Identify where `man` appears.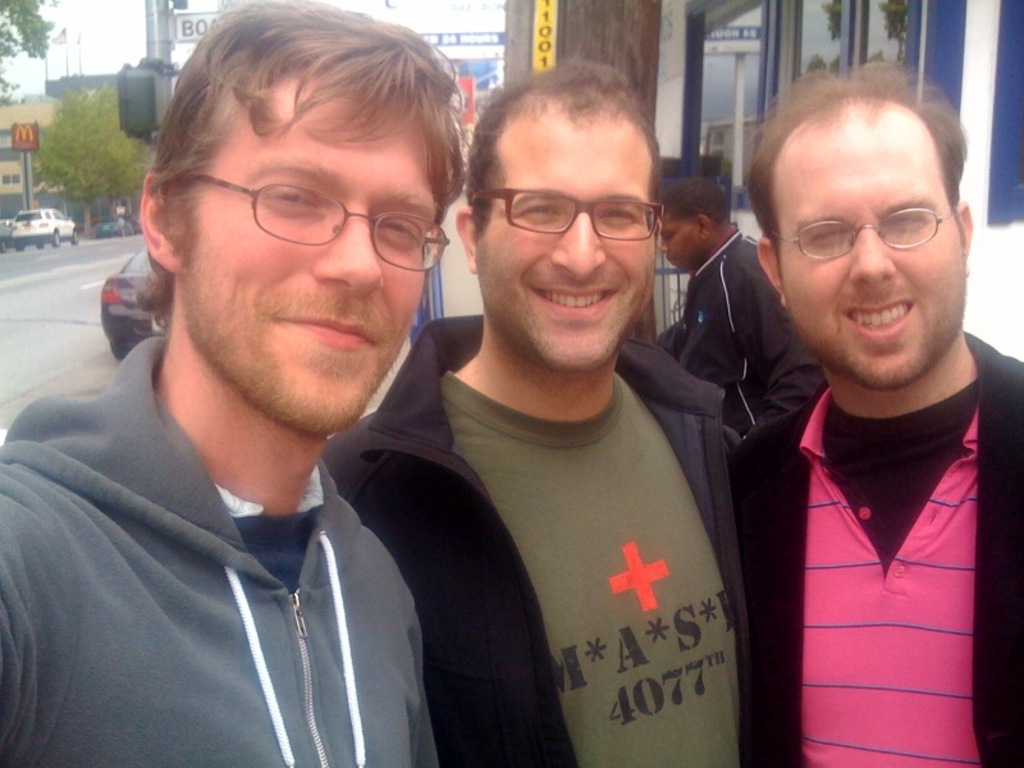
Appears at box(654, 184, 819, 486).
